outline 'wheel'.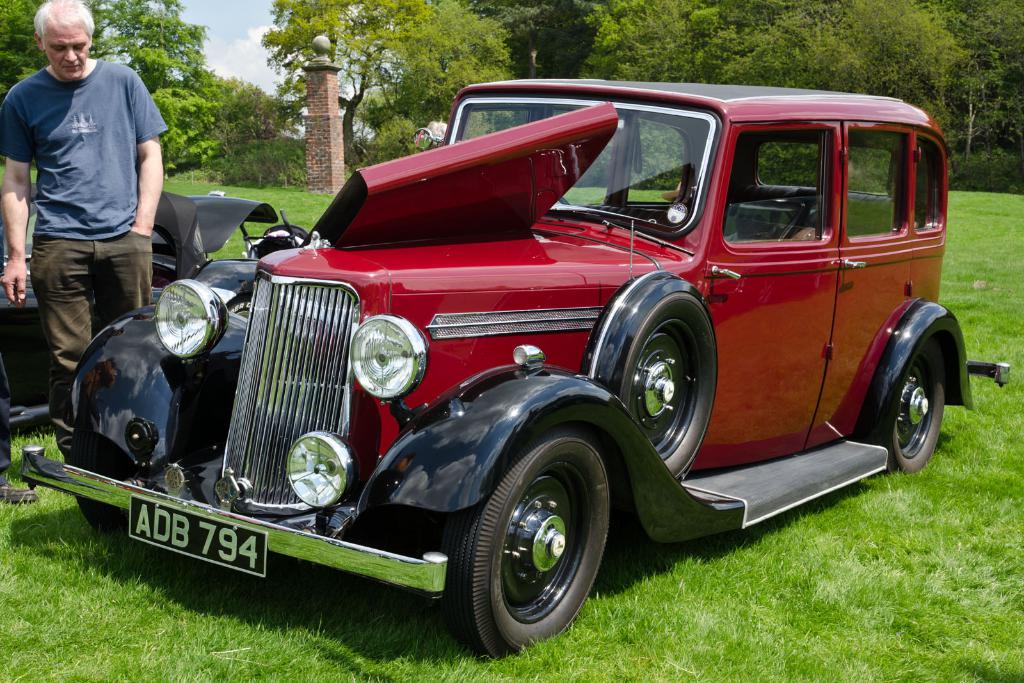
Outline: detection(591, 277, 727, 483).
